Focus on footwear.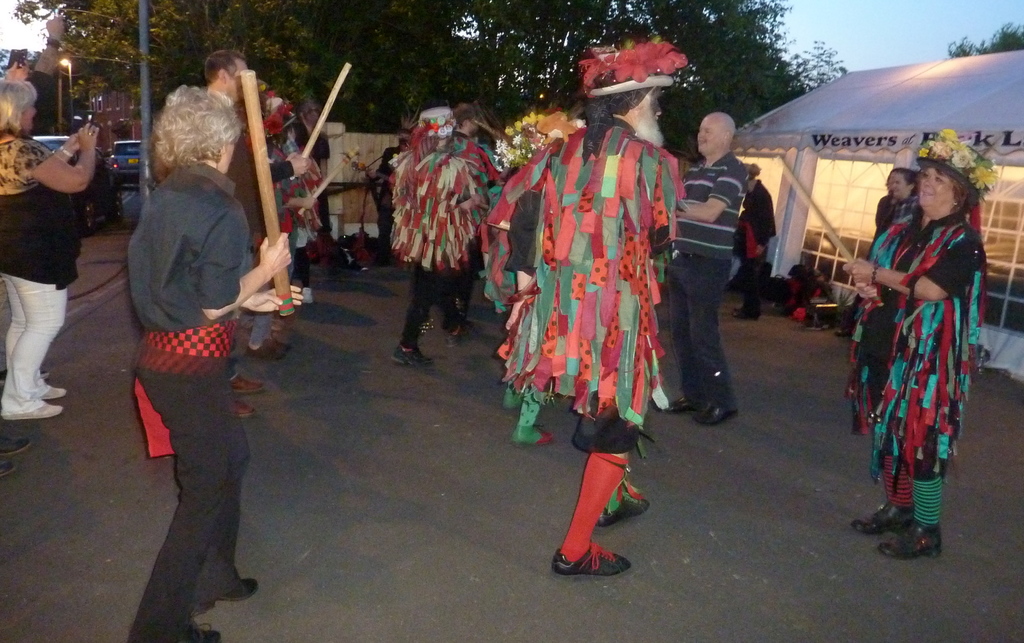
Focused at bbox=[694, 402, 743, 428].
